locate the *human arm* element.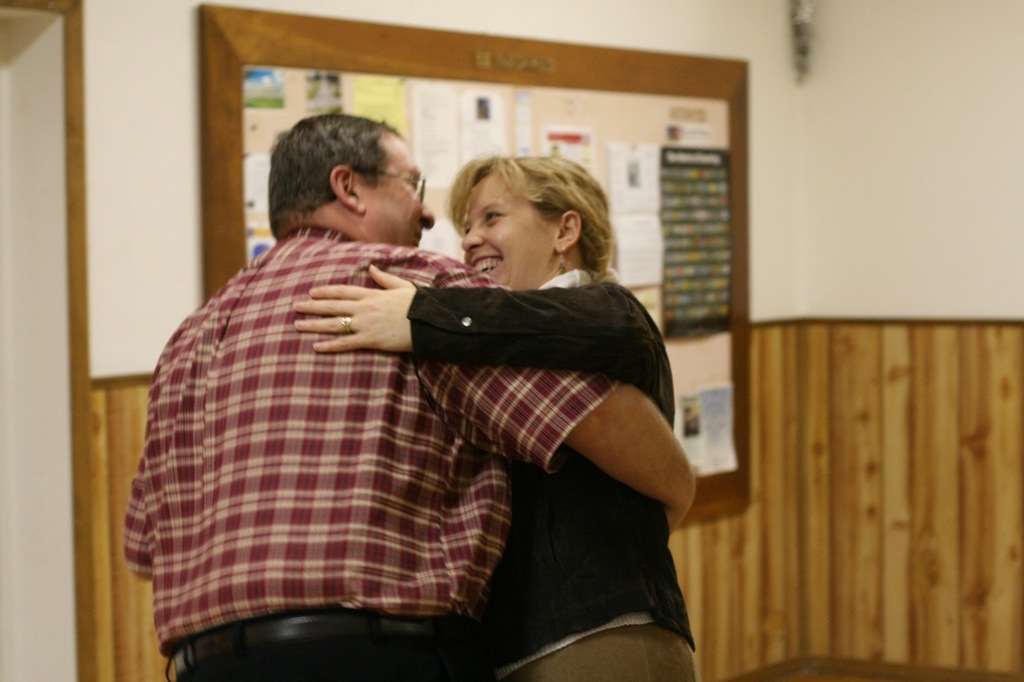
Element bbox: 290 276 653 390.
